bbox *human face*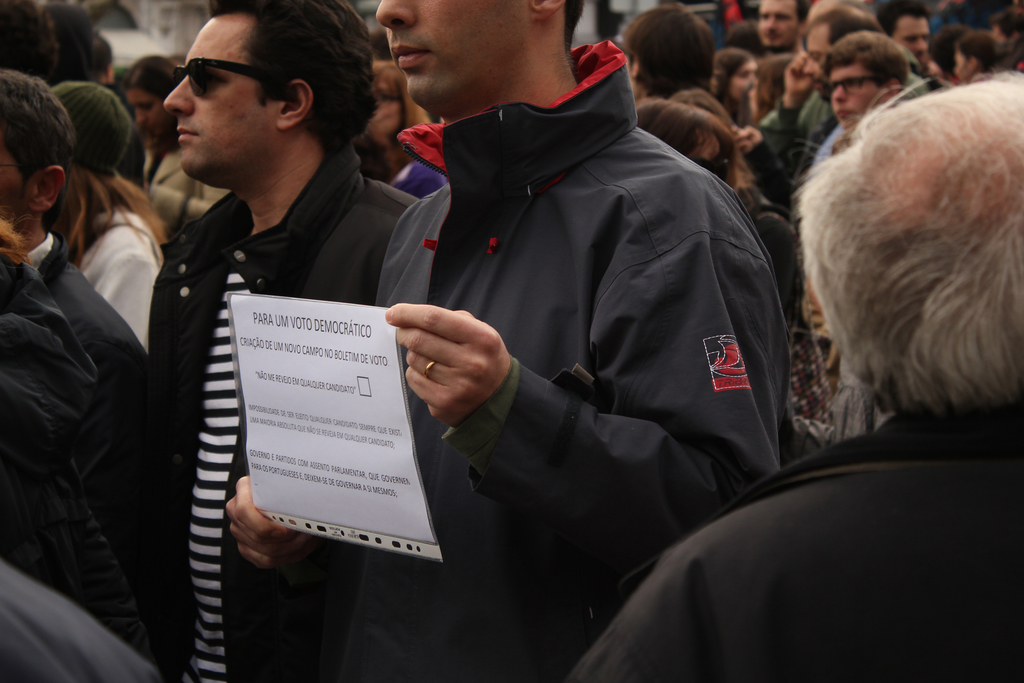
x1=124 y1=86 x2=177 y2=133
